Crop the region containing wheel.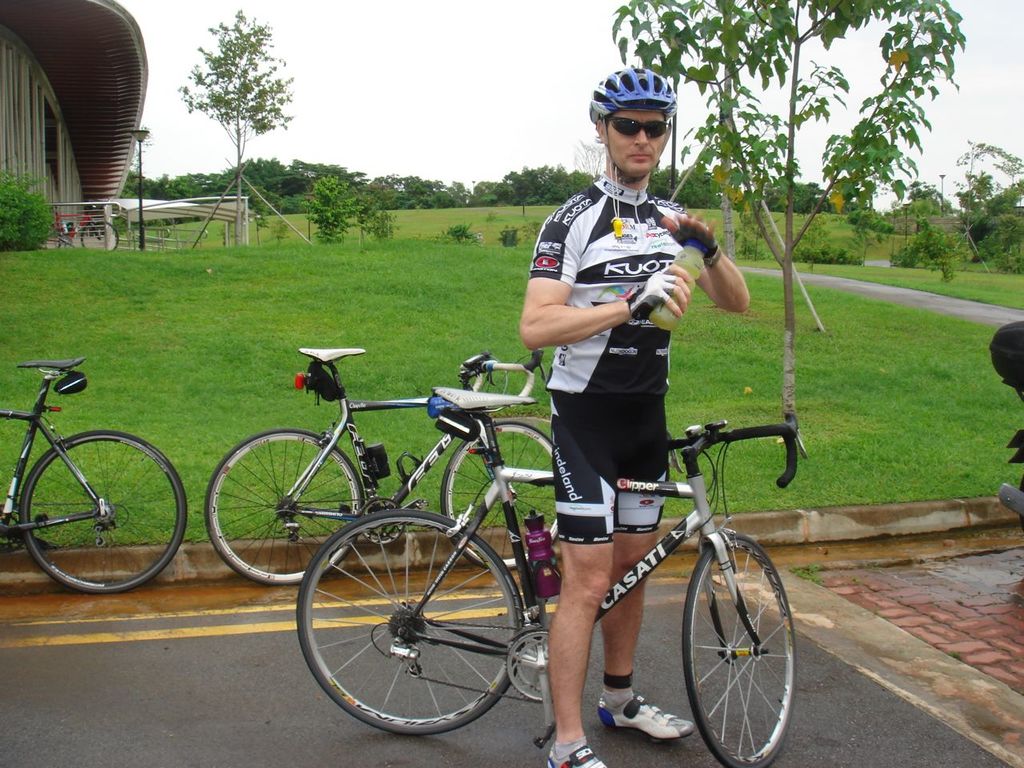
Crop region: x1=438 y1=419 x2=559 y2=570.
